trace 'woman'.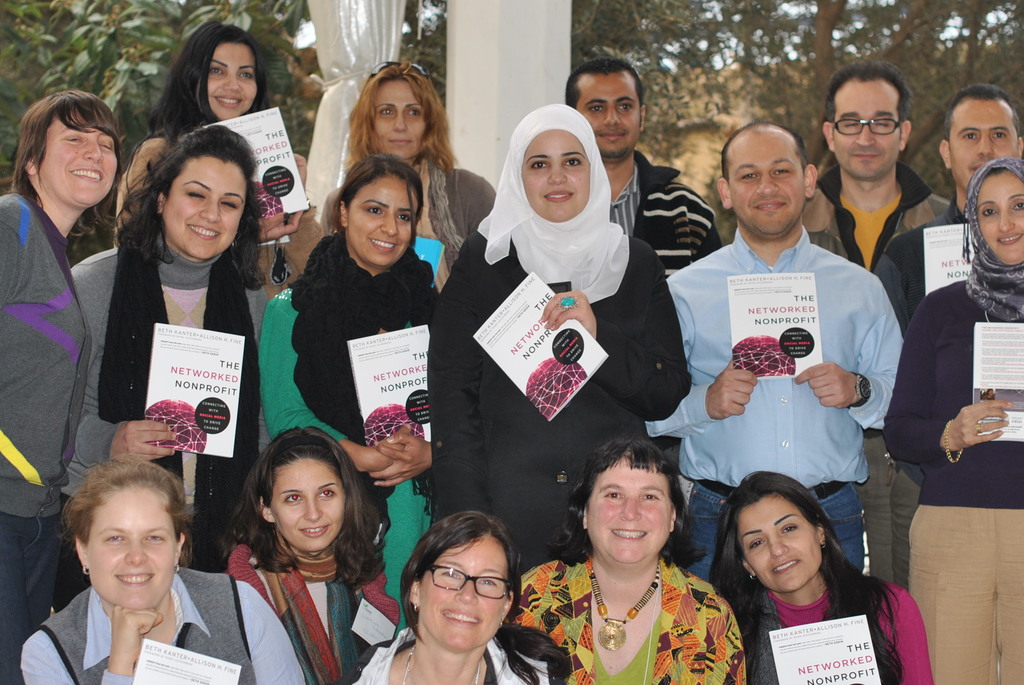
Traced to box(257, 157, 434, 631).
